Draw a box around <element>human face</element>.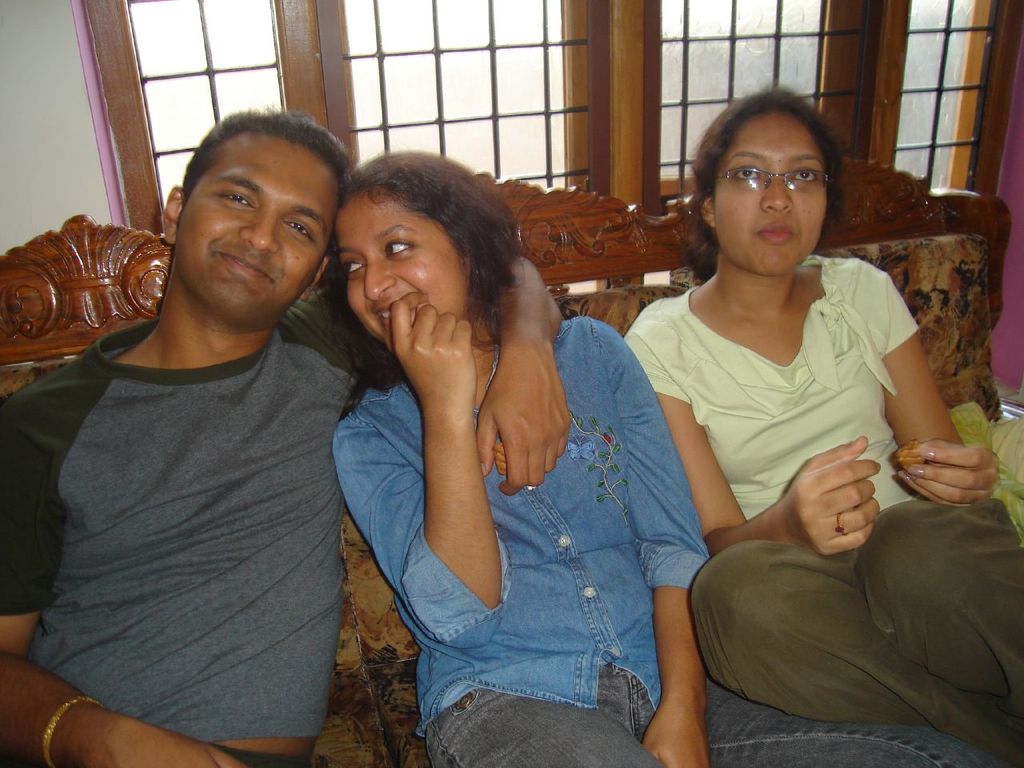
box=[173, 133, 329, 321].
